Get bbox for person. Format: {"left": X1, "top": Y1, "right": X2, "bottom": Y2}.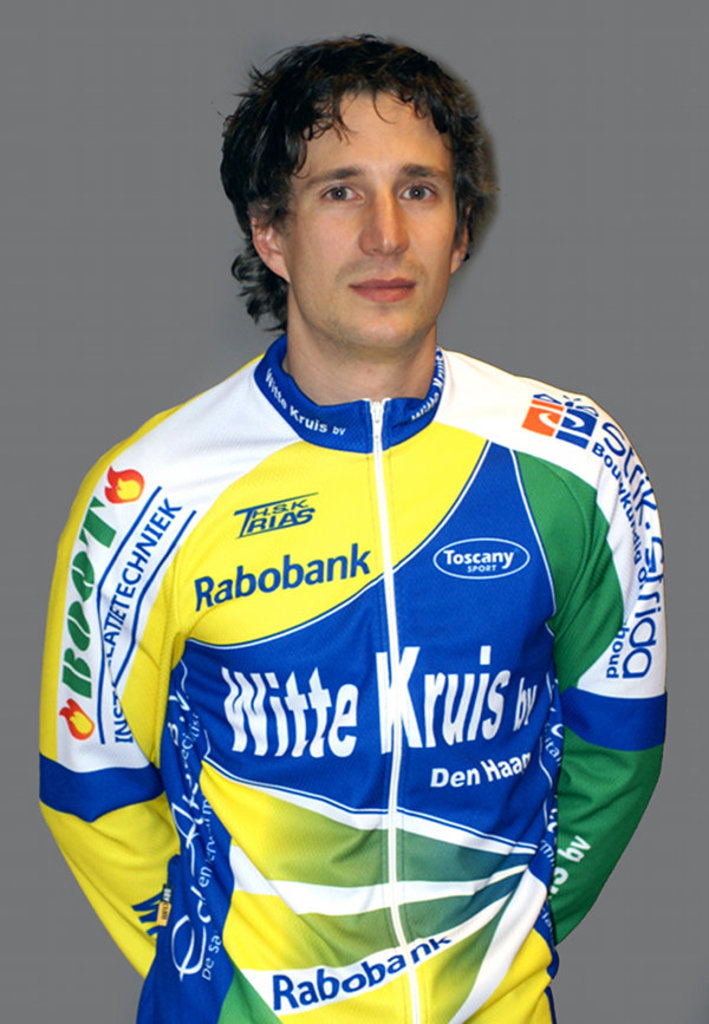
{"left": 14, "top": 41, "right": 688, "bottom": 1023}.
